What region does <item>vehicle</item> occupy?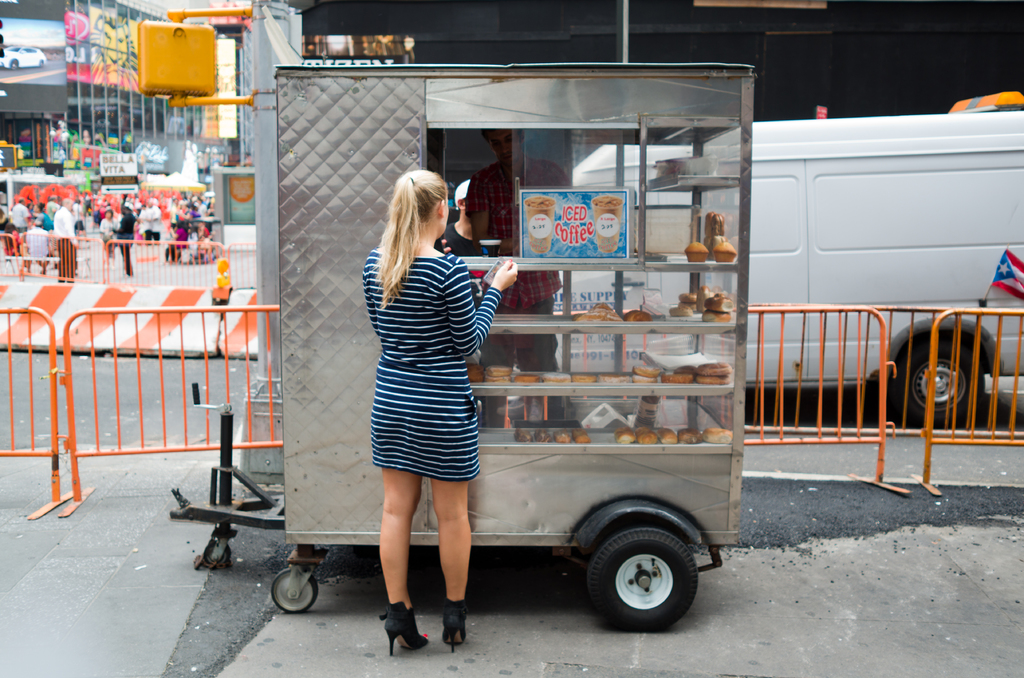
region(204, 90, 815, 646).
